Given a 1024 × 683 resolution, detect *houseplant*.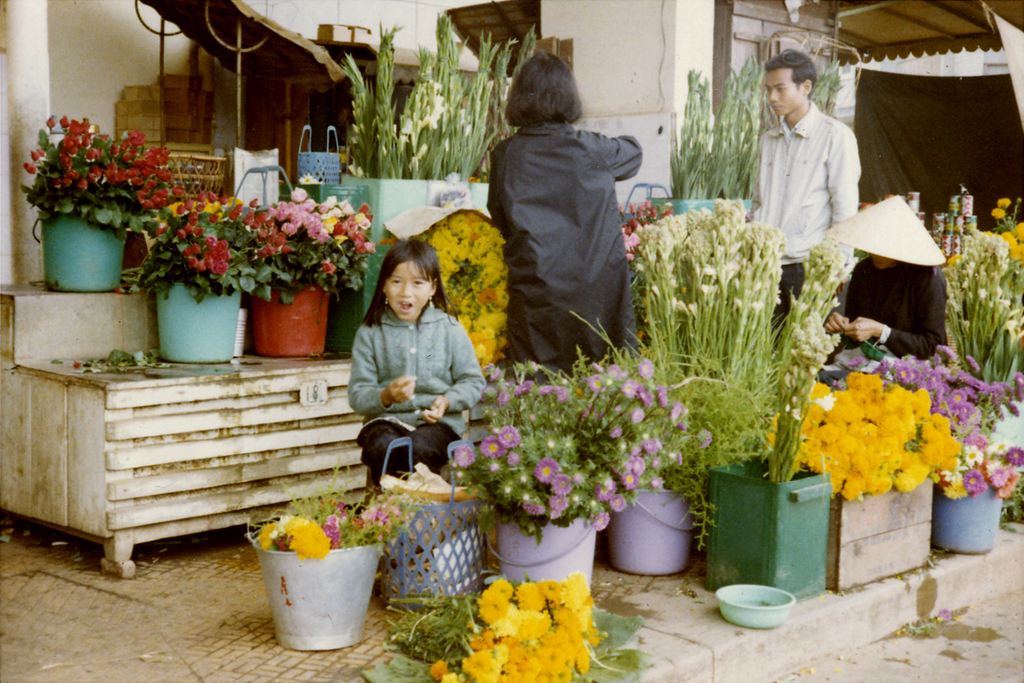
bbox=[752, 362, 972, 591].
